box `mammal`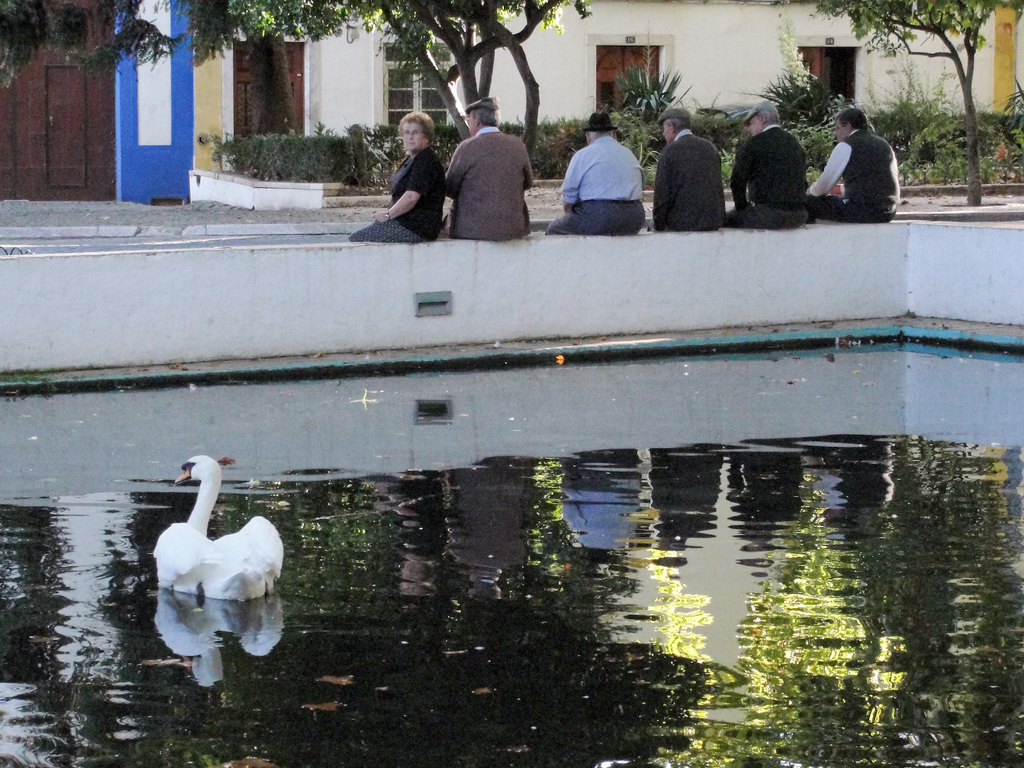
l=350, t=109, r=442, b=243
